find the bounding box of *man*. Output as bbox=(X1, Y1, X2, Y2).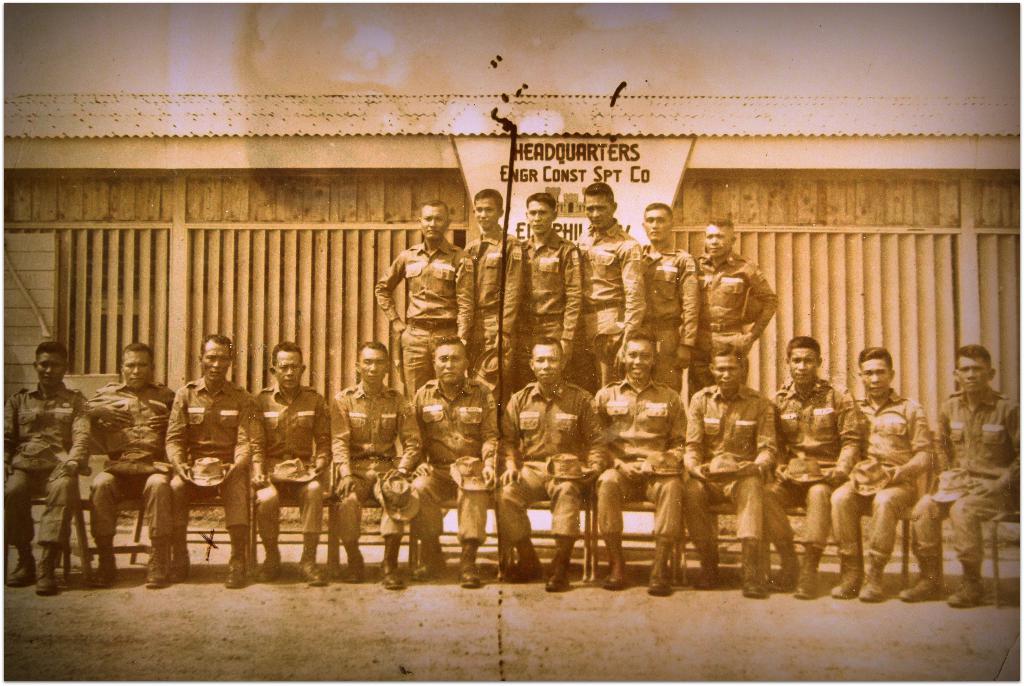
bbox=(406, 337, 499, 589).
